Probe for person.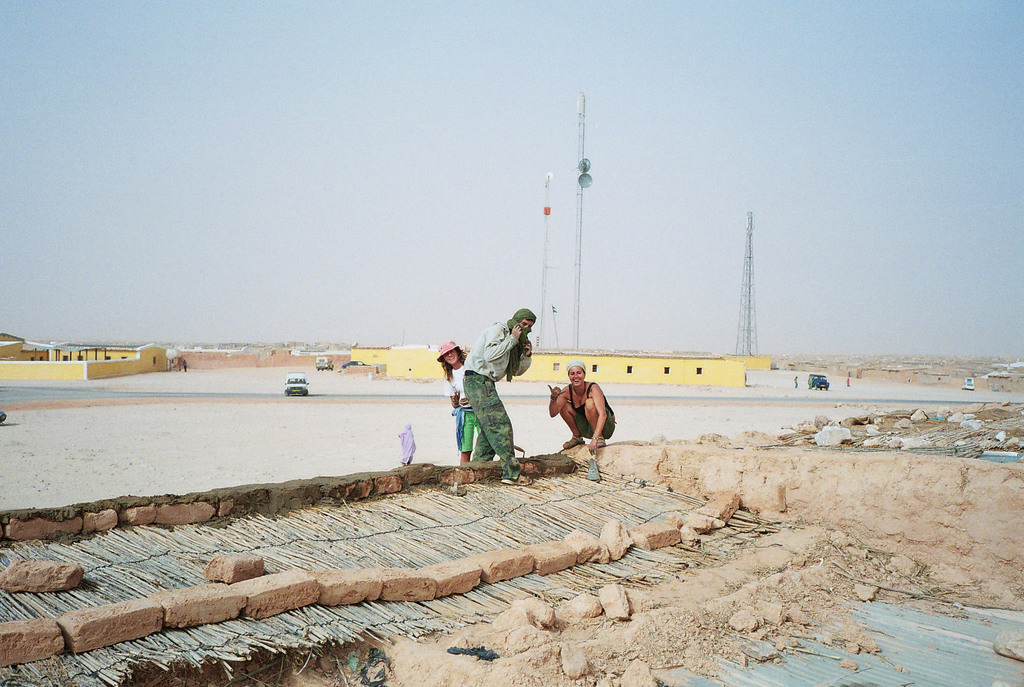
Probe result: box(430, 338, 488, 459).
